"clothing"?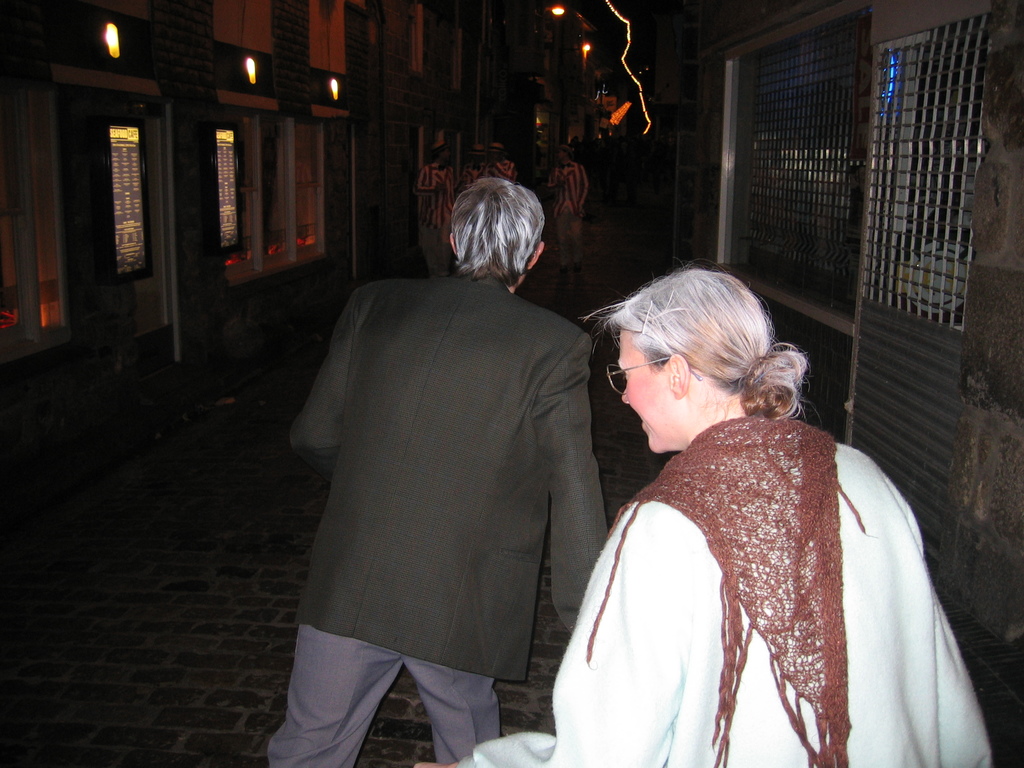
x1=459 y1=413 x2=991 y2=767
